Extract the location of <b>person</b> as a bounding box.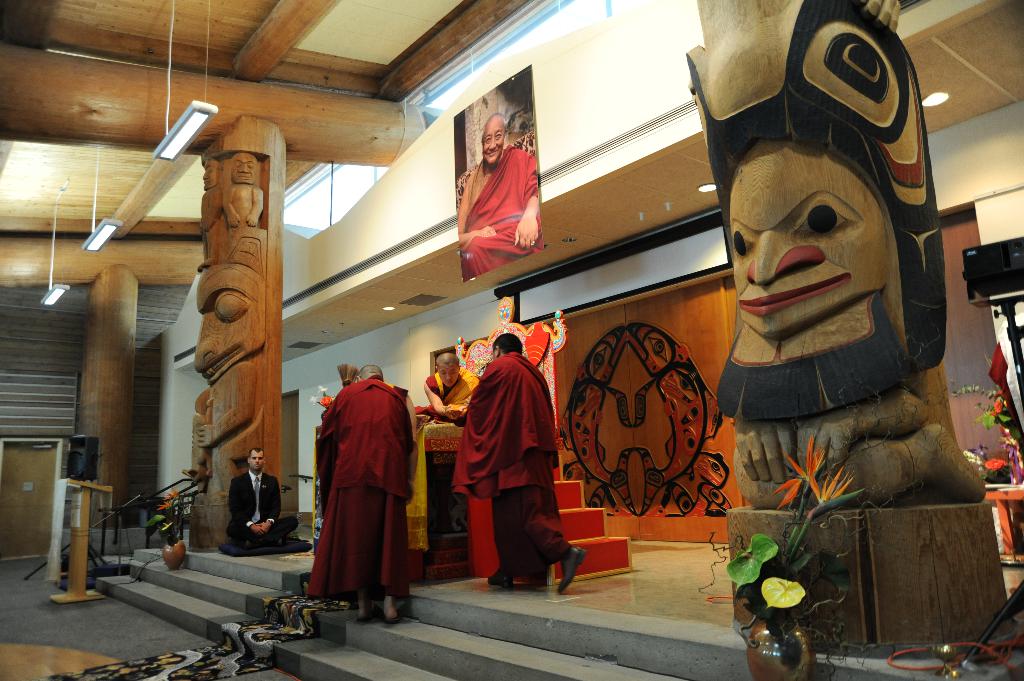
{"left": 304, "top": 363, "right": 415, "bottom": 630}.
